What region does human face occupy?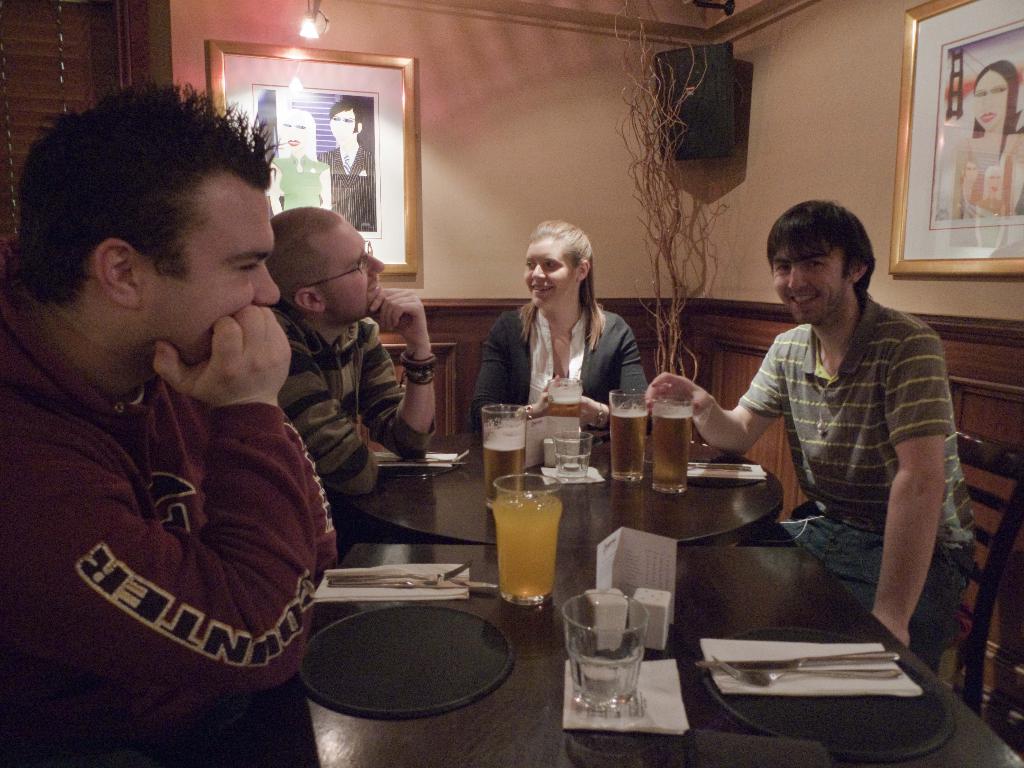
(x1=140, y1=163, x2=283, y2=359).
